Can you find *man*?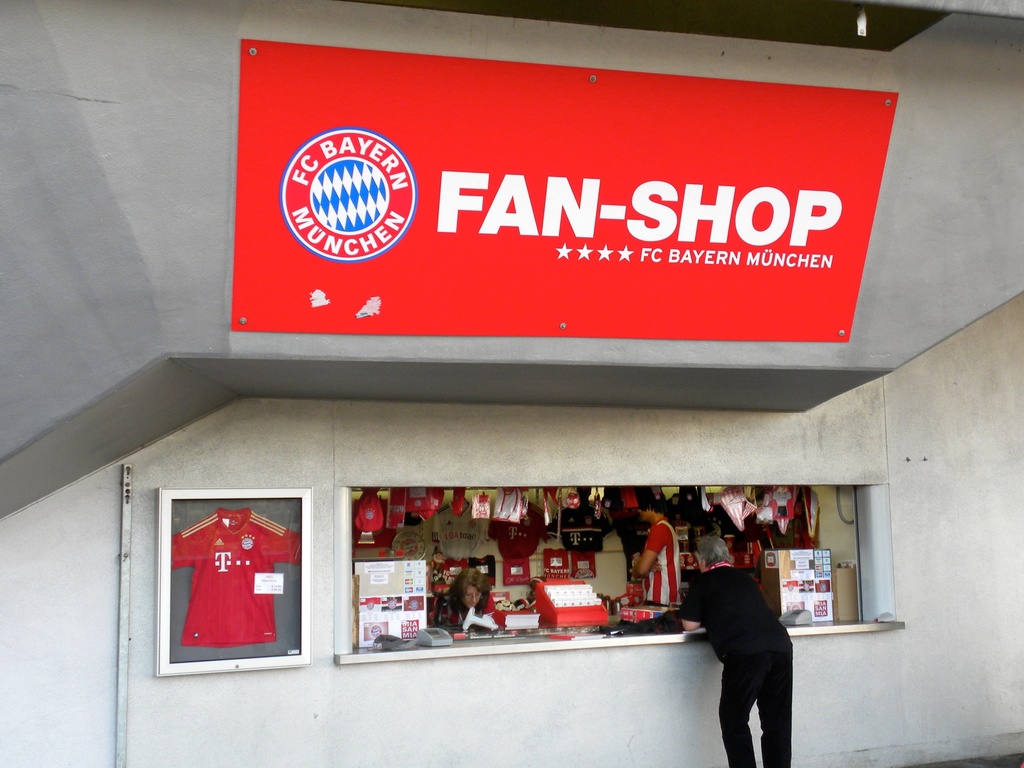
Yes, bounding box: (435,568,492,635).
